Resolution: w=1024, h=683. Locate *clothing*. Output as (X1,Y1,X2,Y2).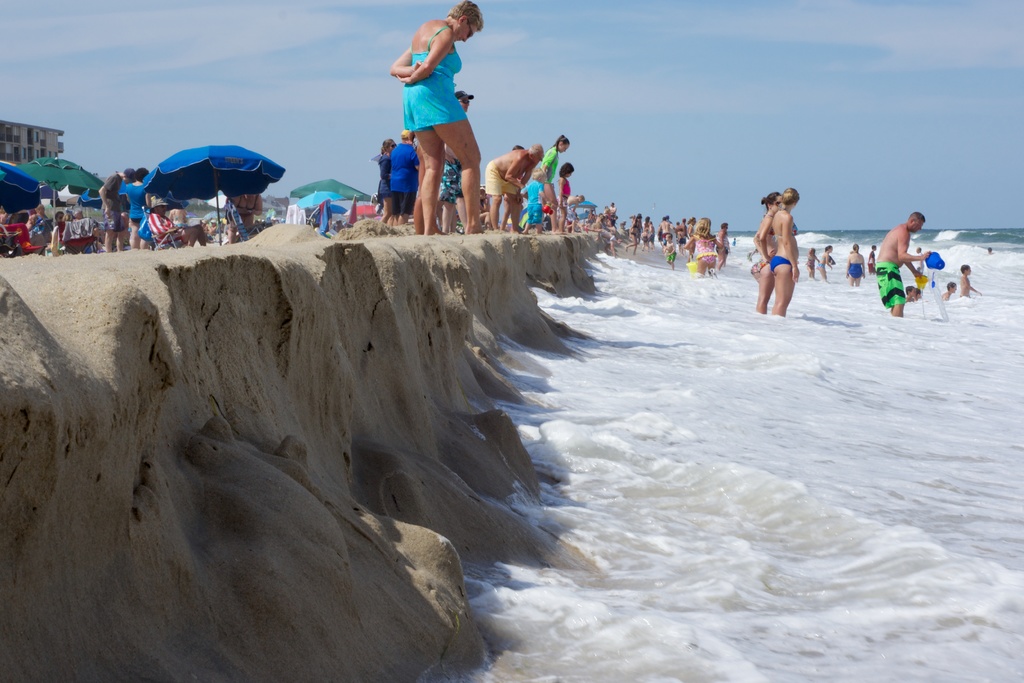
(521,177,543,226).
